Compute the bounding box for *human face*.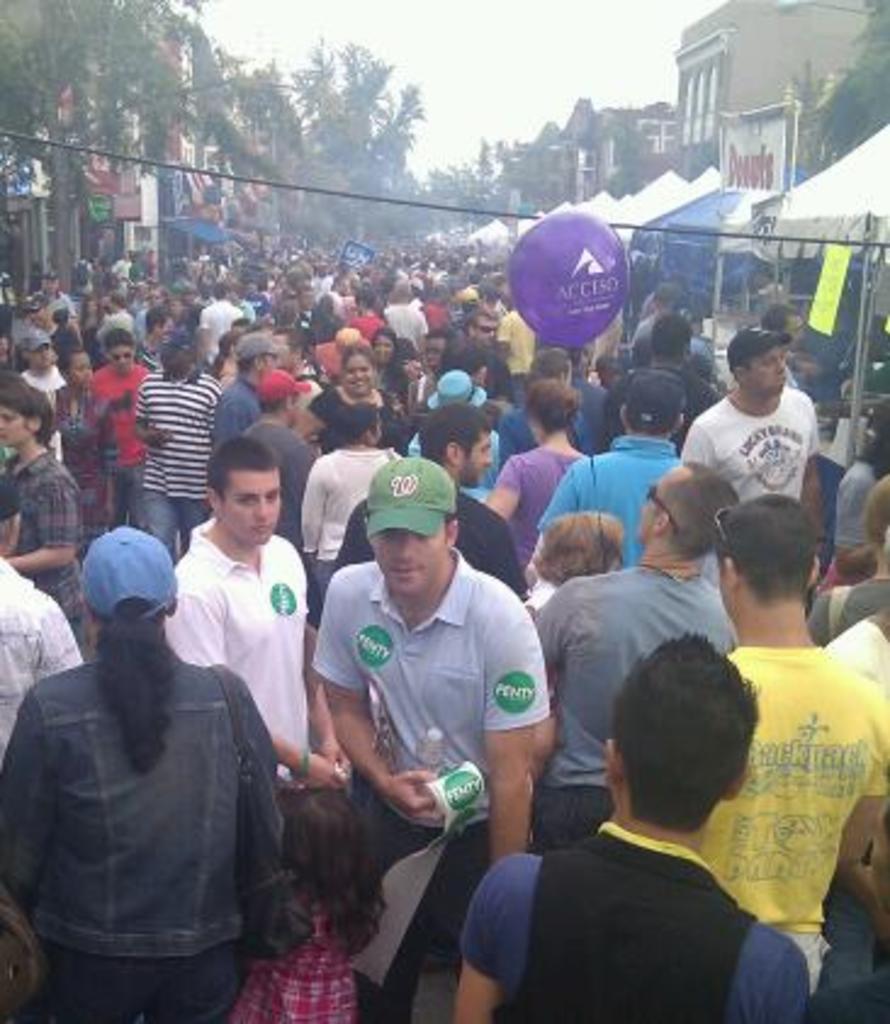
detection(107, 292, 117, 311).
